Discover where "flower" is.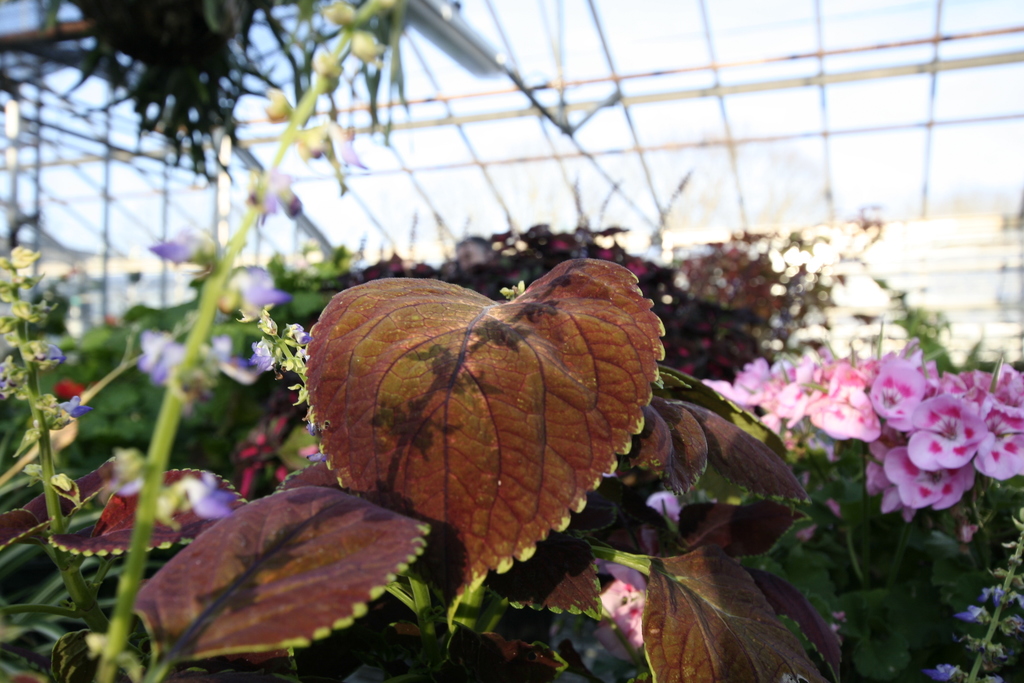
Discovered at 140, 323, 184, 384.
